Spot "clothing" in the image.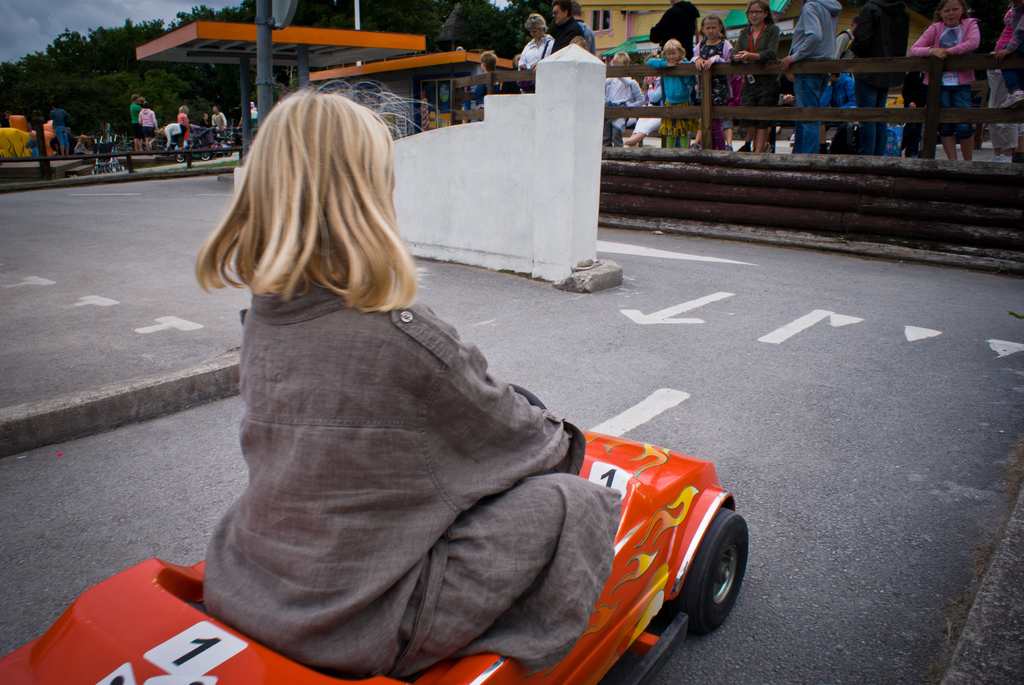
"clothing" found at <box>993,8,1014,54</box>.
